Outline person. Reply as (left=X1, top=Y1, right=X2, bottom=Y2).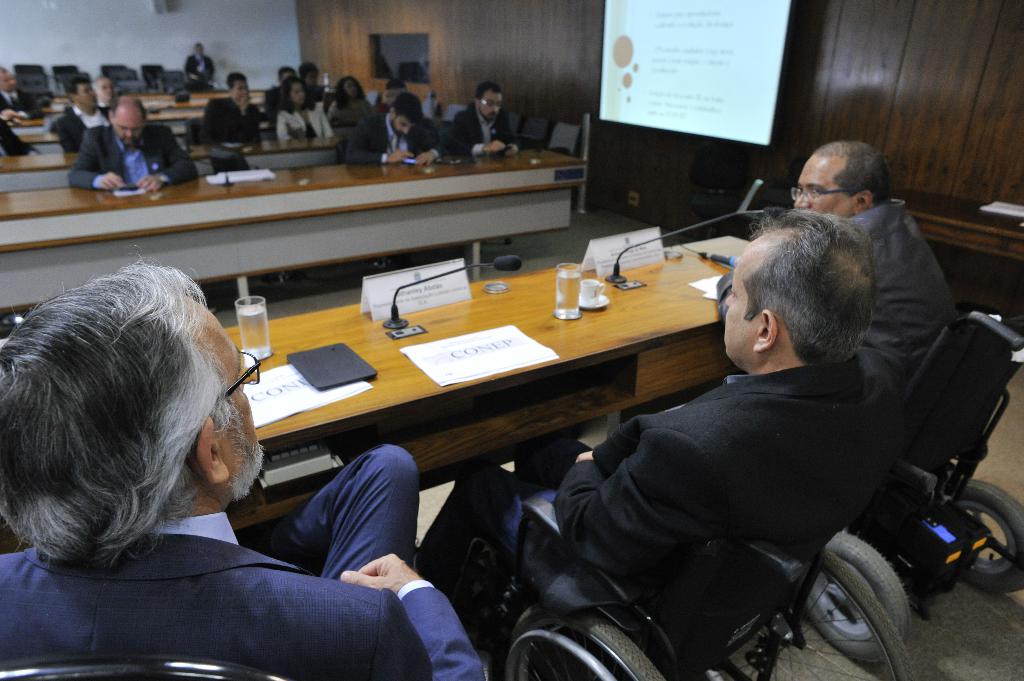
(left=1, top=70, right=45, bottom=119).
